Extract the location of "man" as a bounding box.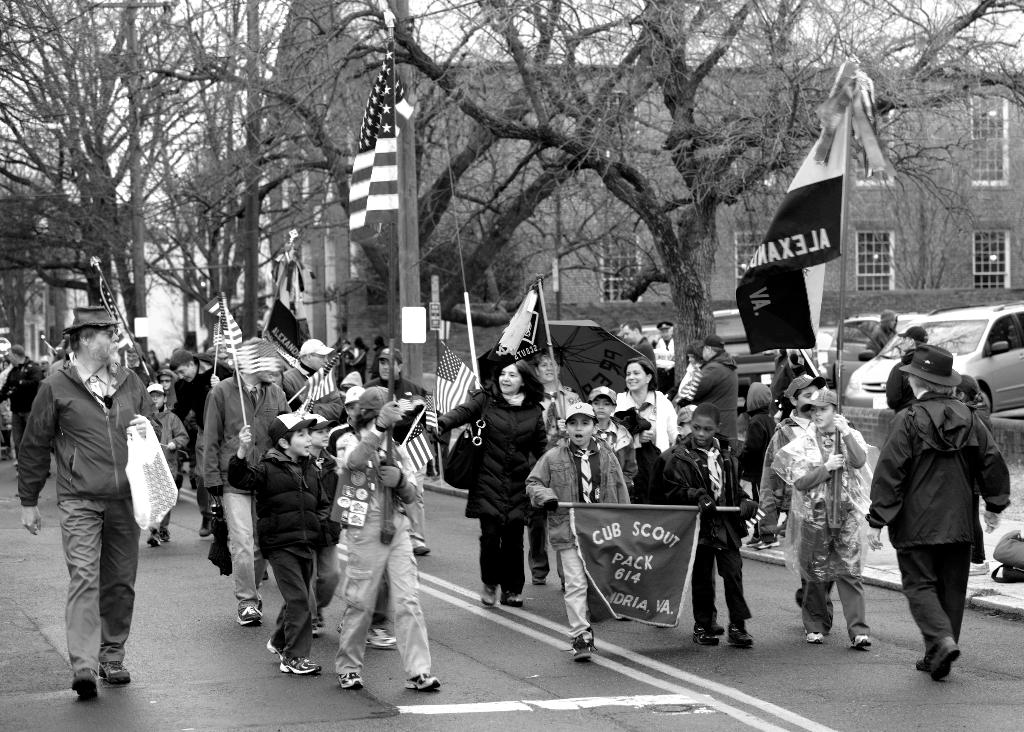
<bbox>695, 341, 735, 466</bbox>.
